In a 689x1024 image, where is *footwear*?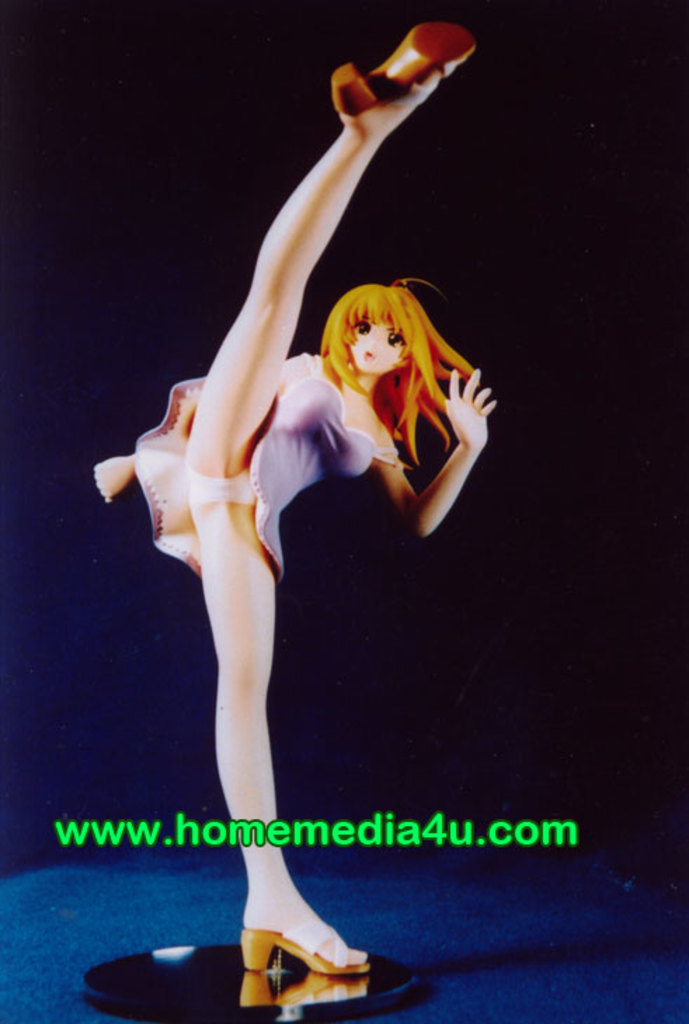
bbox=[323, 13, 483, 114].
